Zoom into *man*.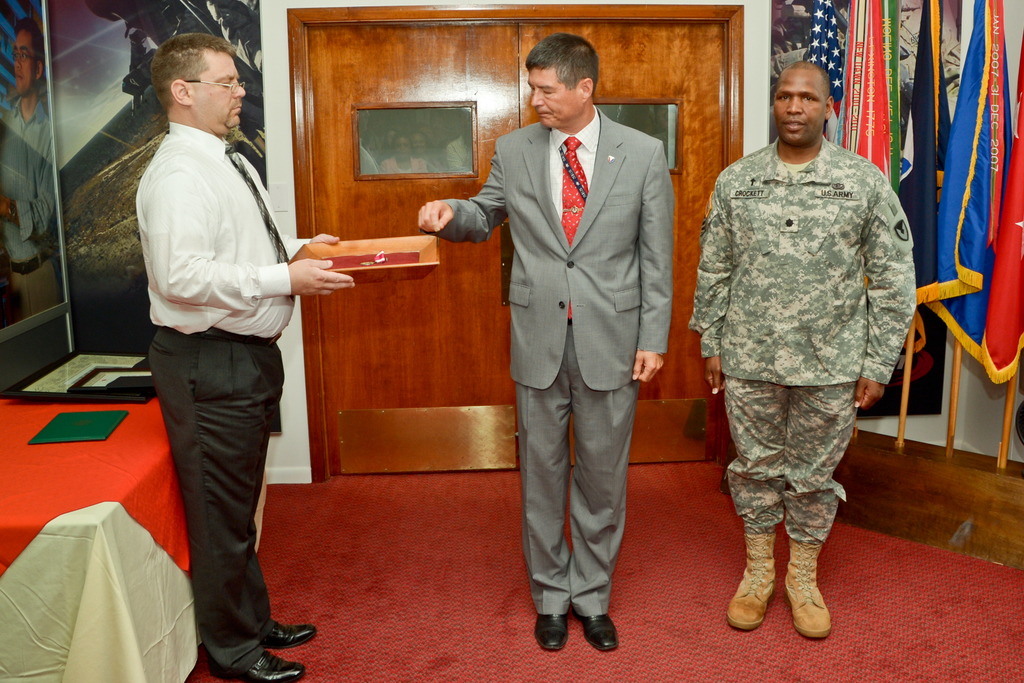
Zoom target: 419 33 671 655.
